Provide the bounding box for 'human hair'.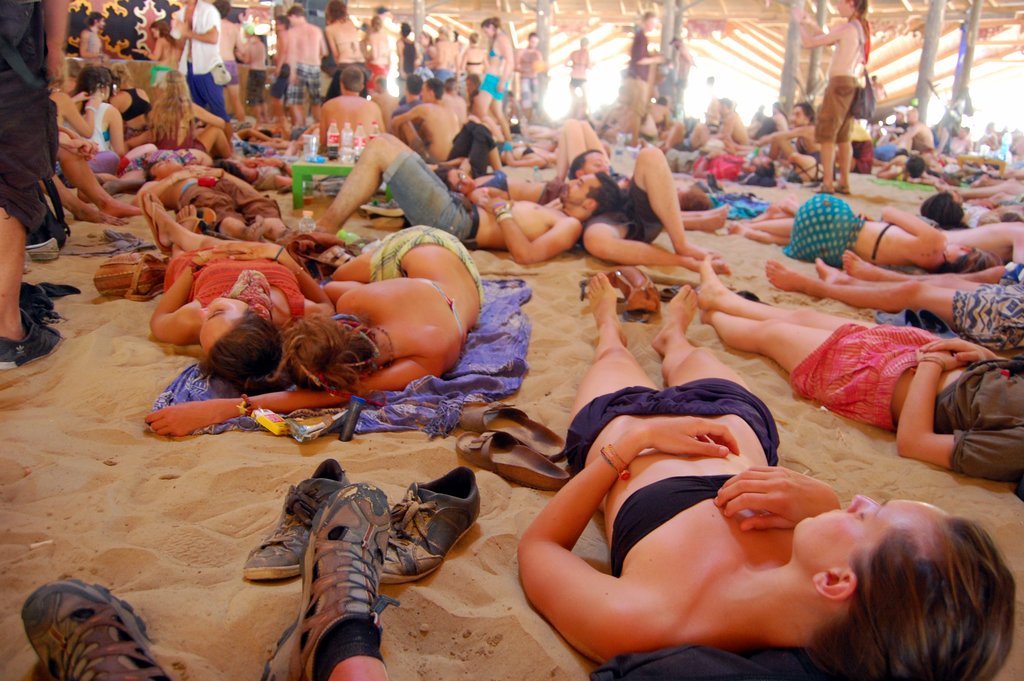
482:15:497:25.
